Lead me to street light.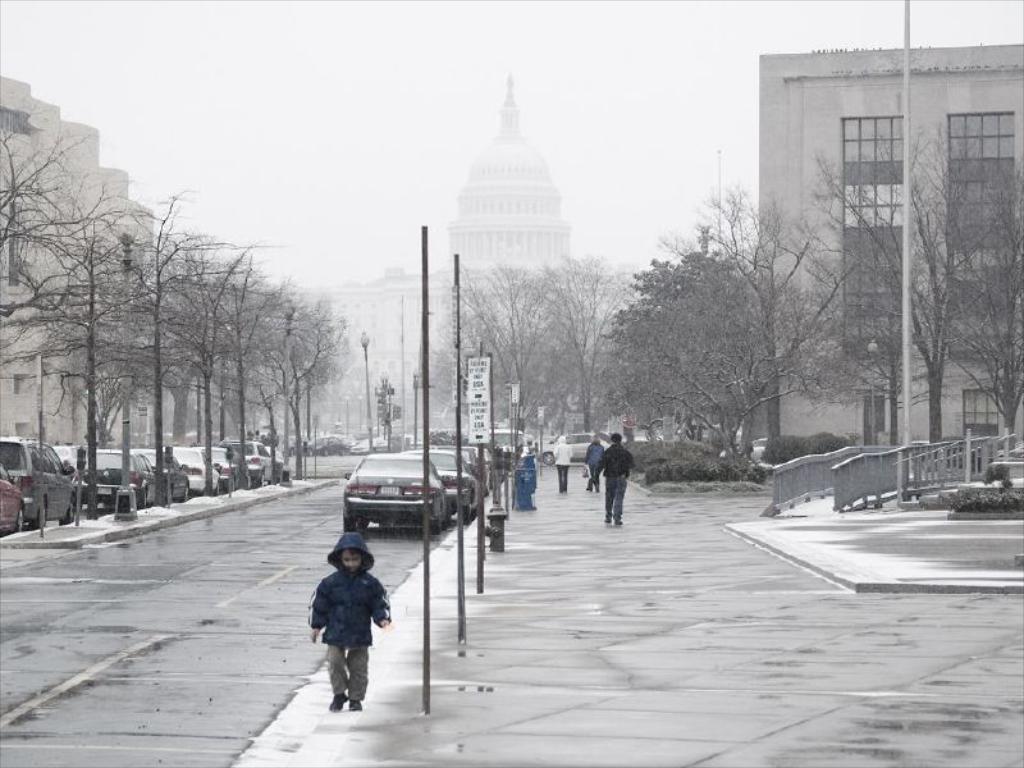
Lead to [402, 364, 422, 442].
